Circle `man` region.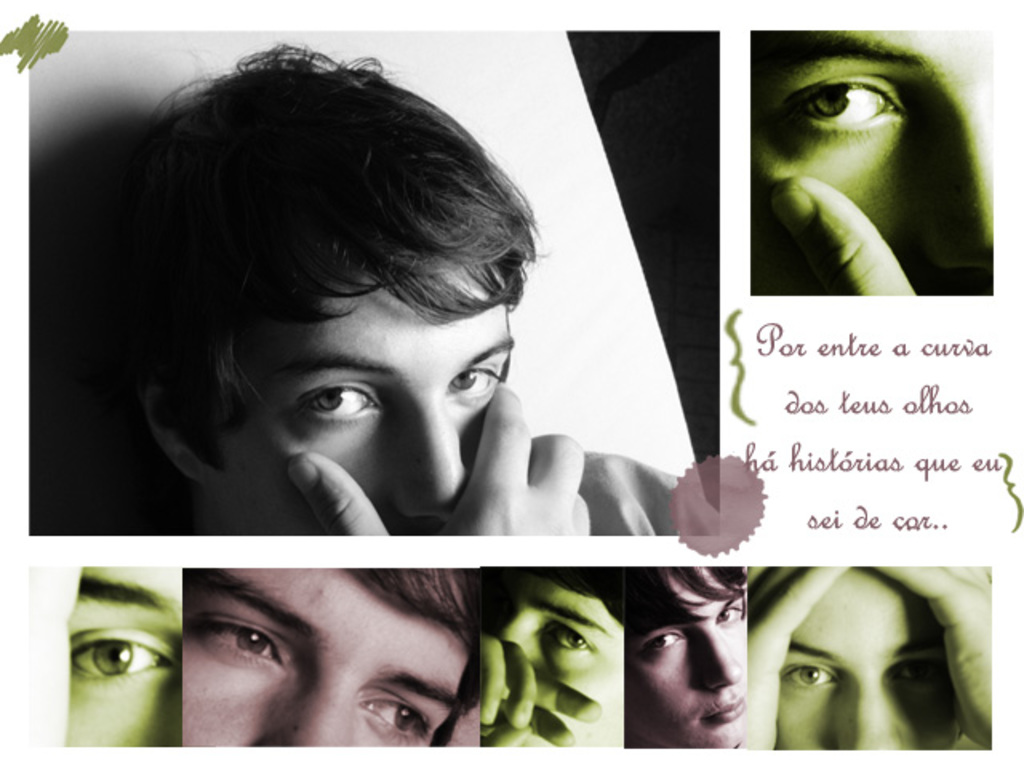
Region: <bbox>630, 563, 749, 747</bbox>.
